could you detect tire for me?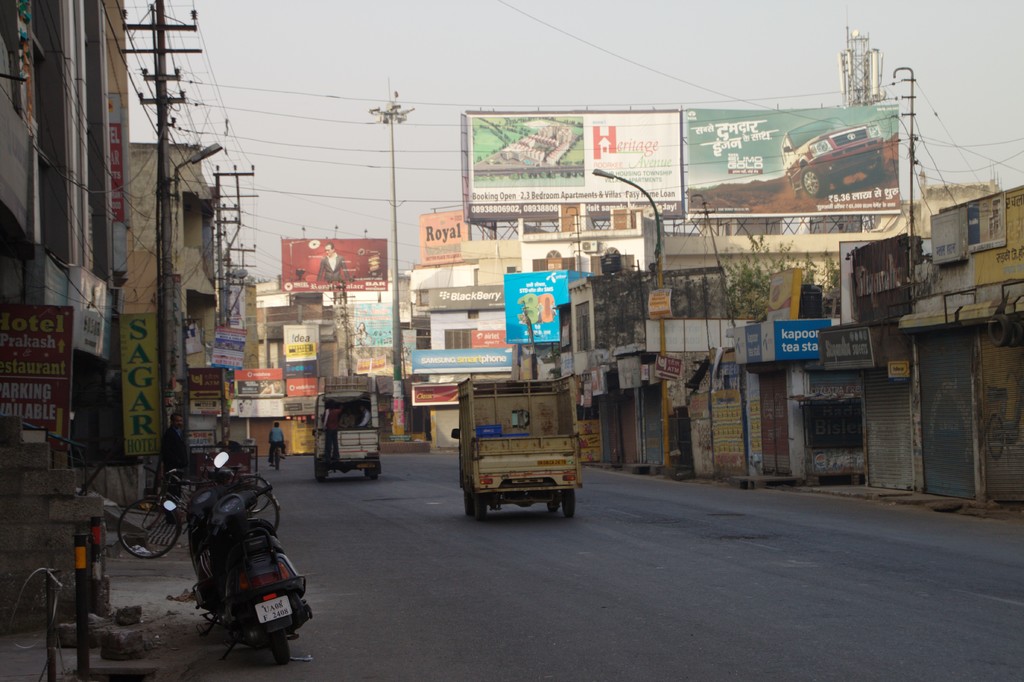
Detection result: 117:500:179:560.
